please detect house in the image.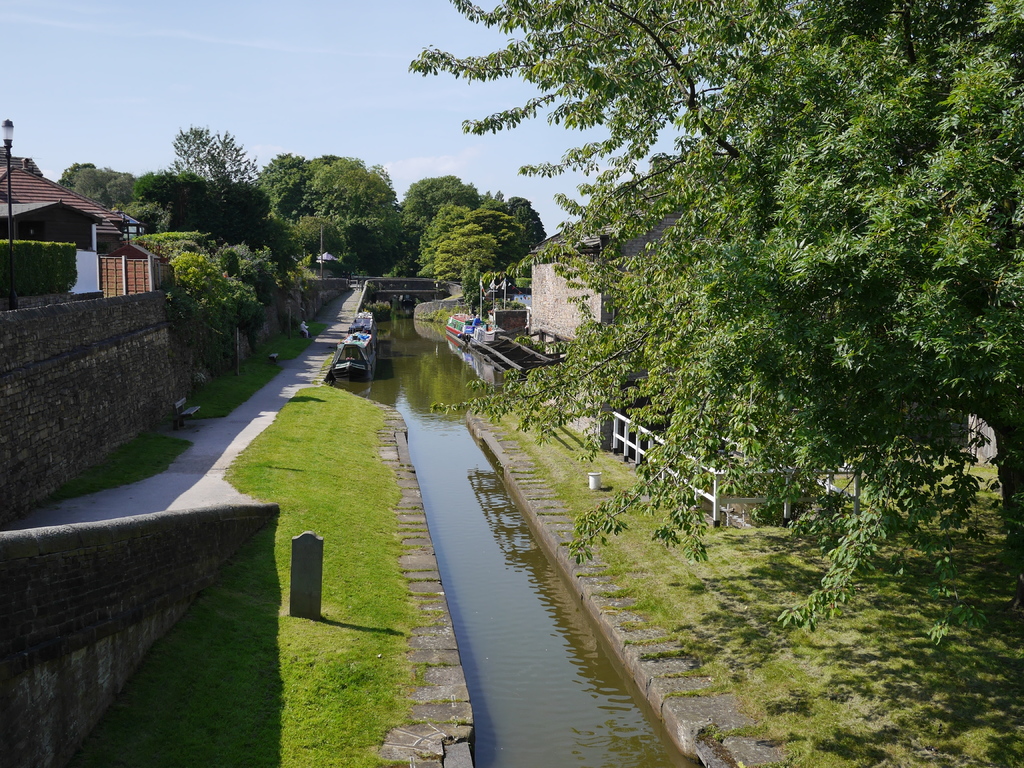
<bbox>530, 145, 724, 356</bbox>.
